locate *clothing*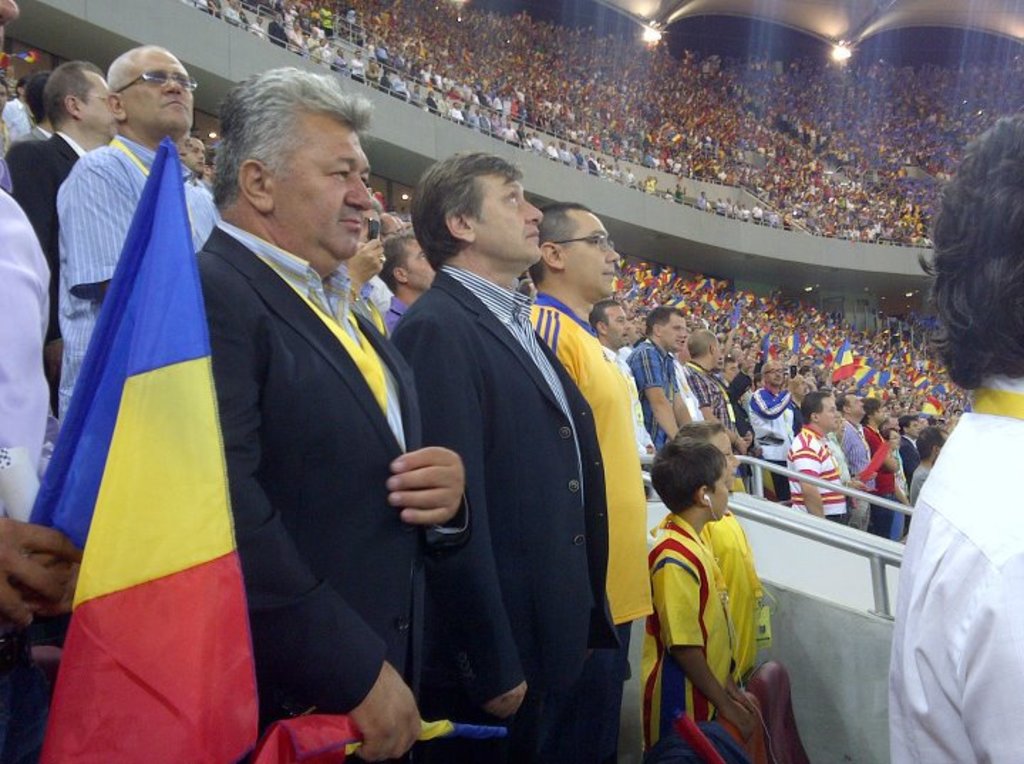
[838, 421, 878, 505]
